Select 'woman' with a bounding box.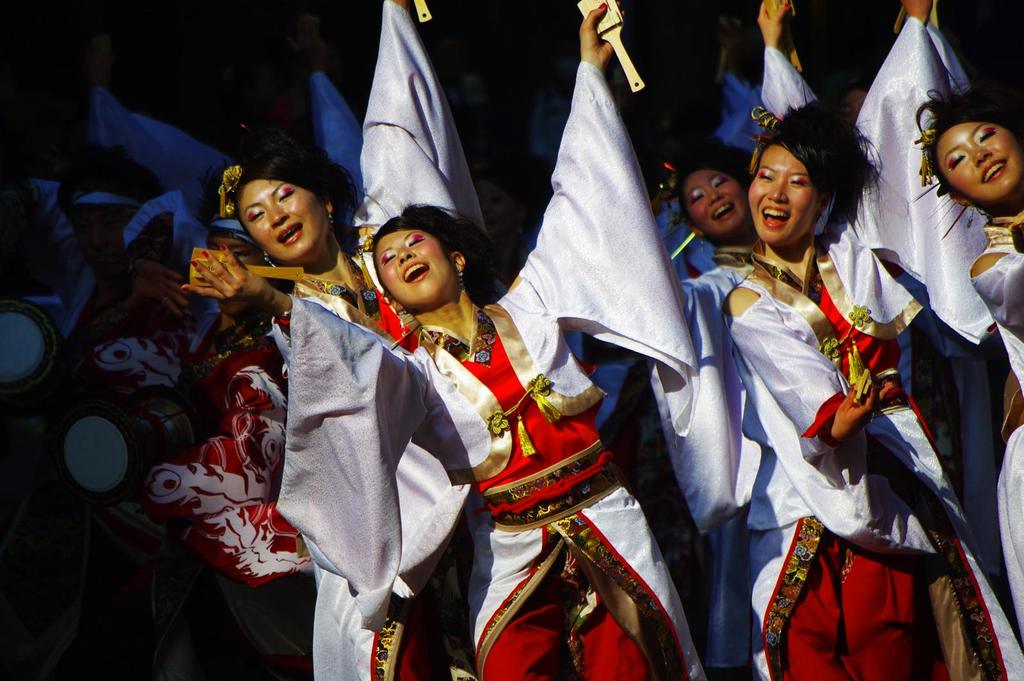
168 0 511 680.
